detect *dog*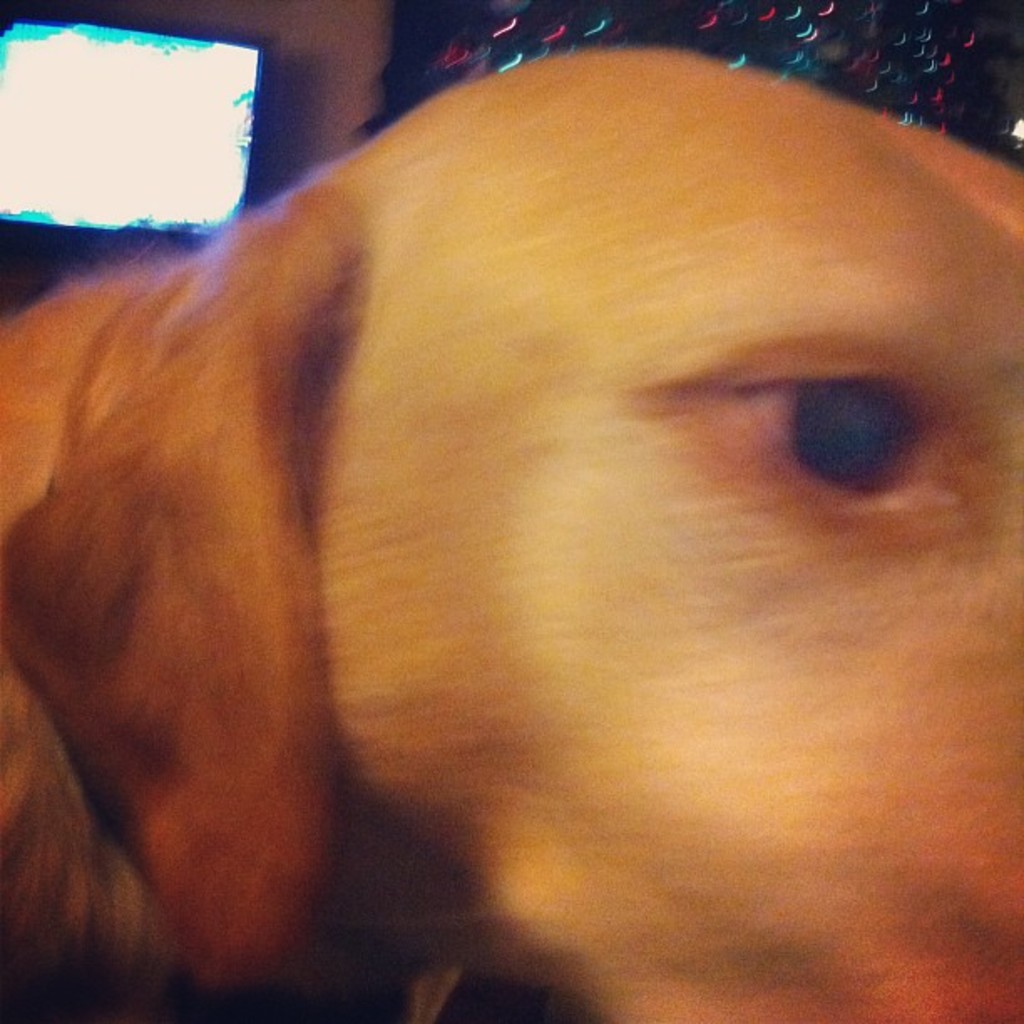
0 47 1022 1022
